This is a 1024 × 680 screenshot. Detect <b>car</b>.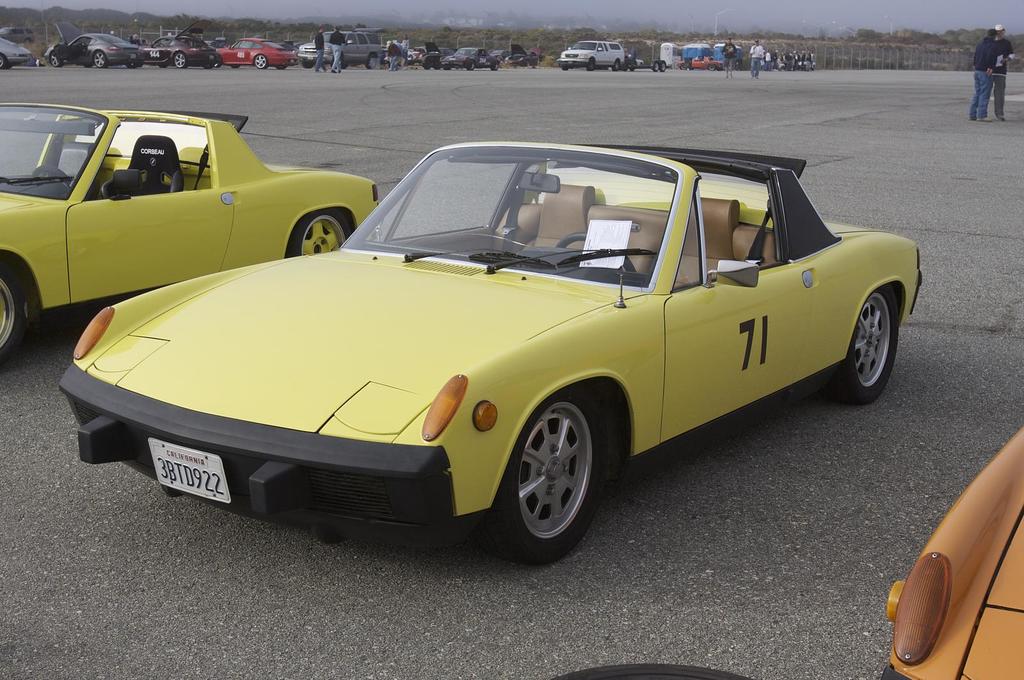
bbox=[555, 40, 623, 75].
